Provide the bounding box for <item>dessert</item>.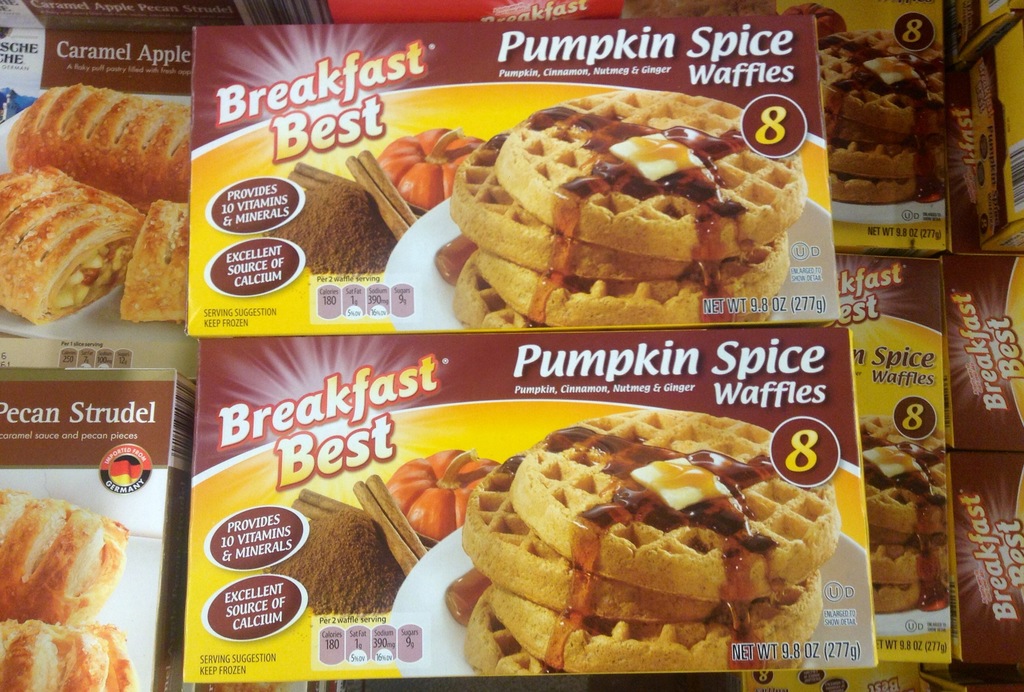
box(3, 86, 196, 214).
